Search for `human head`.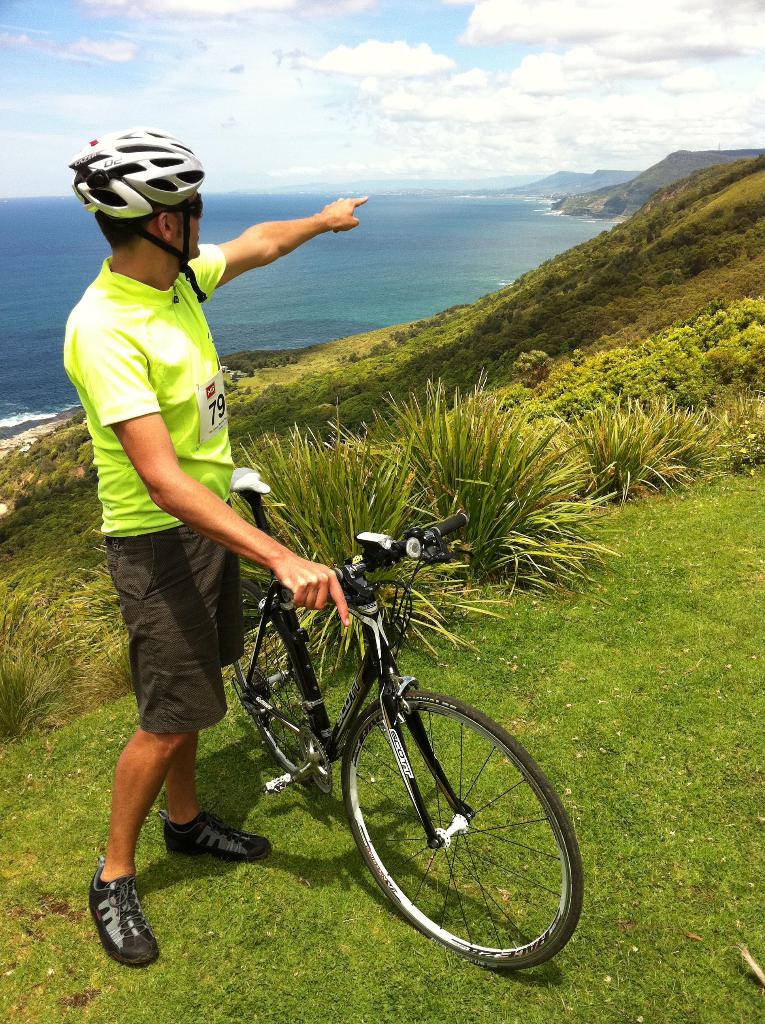
Found at bbox=(71, 120, 212, 295).
